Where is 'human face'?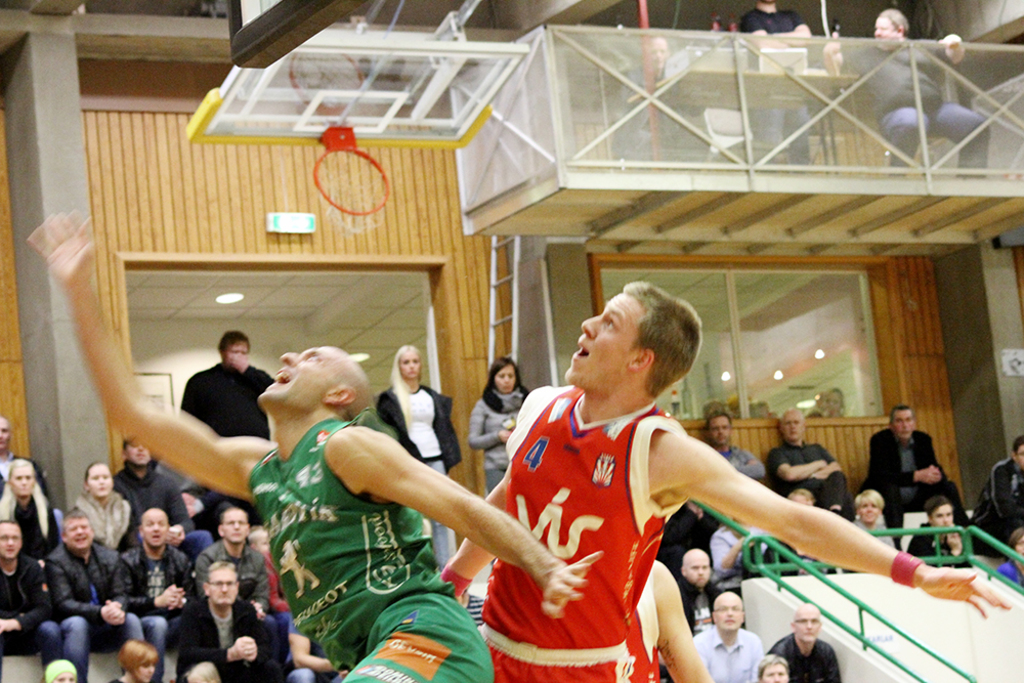
(x1=686, y1=554, x2=714, y2=590).
